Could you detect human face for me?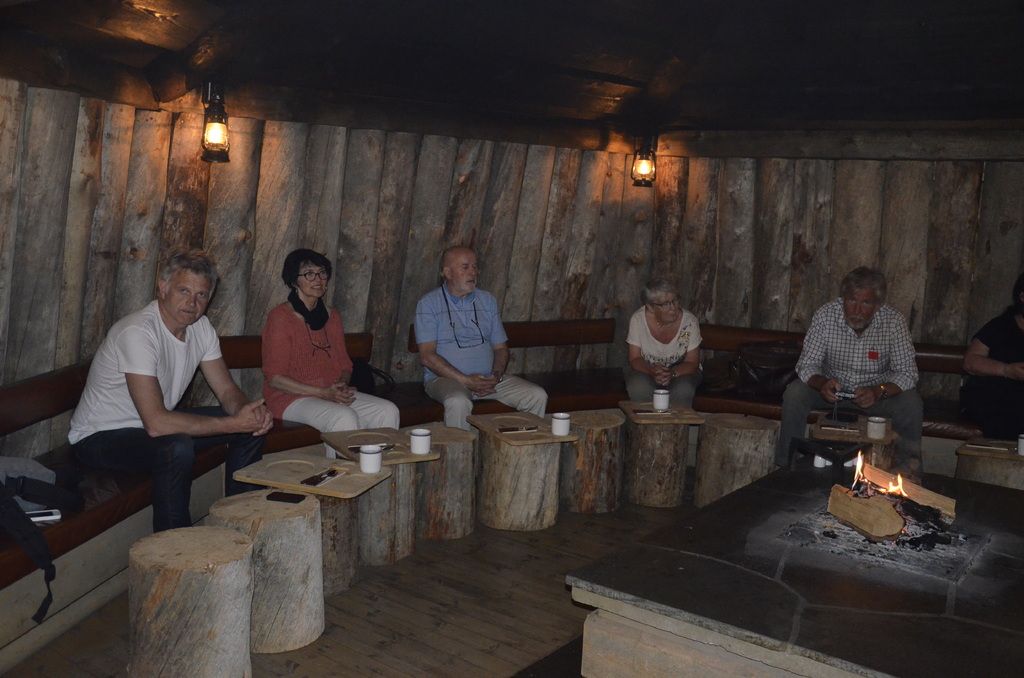
Detection result: <box>654,295,685,327</box>.
